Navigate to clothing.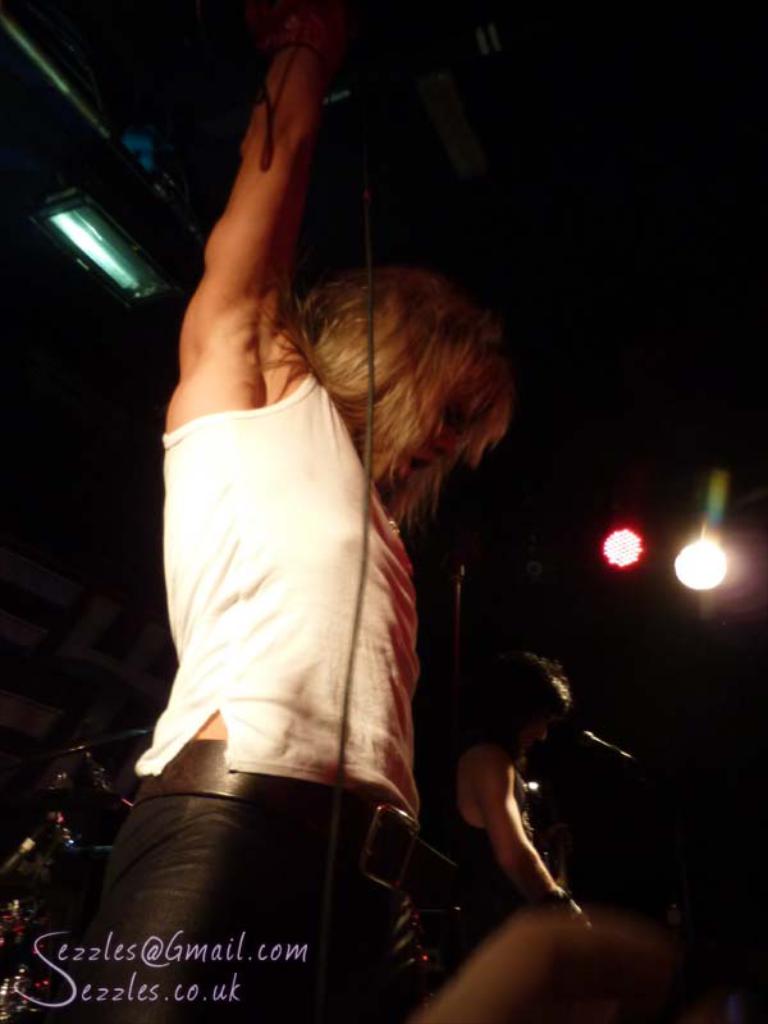
Navigation target: (left=129, top=259, right=452, bottom=893).
